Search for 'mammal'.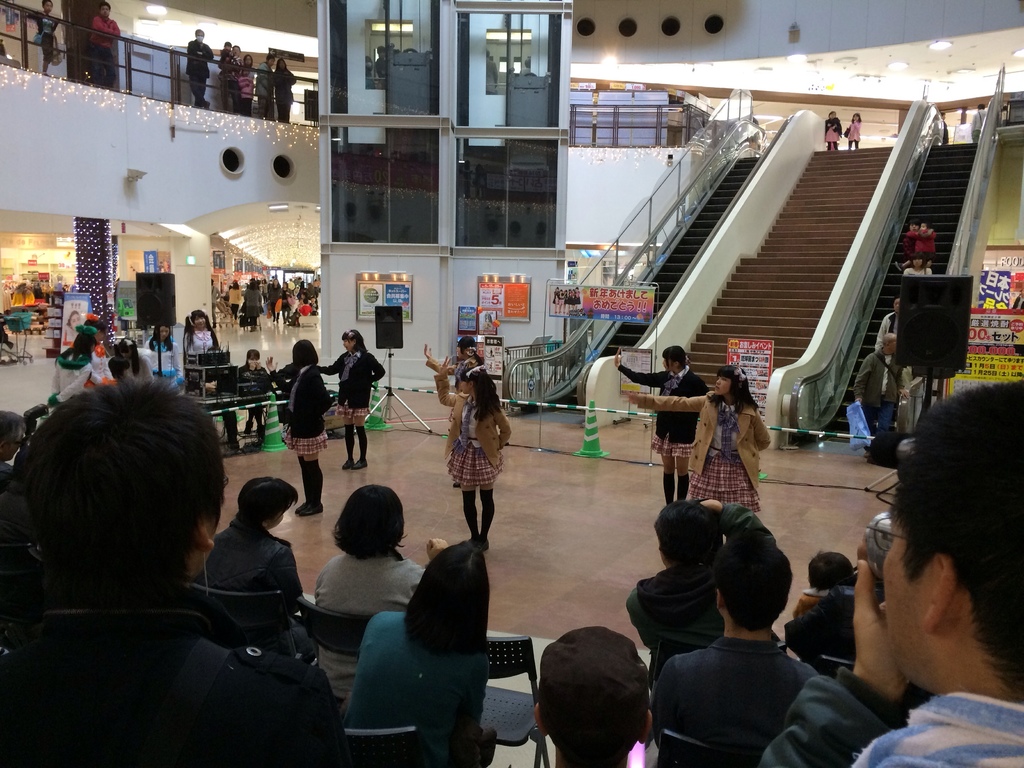
Found at region(828, 108, 844, 150).
